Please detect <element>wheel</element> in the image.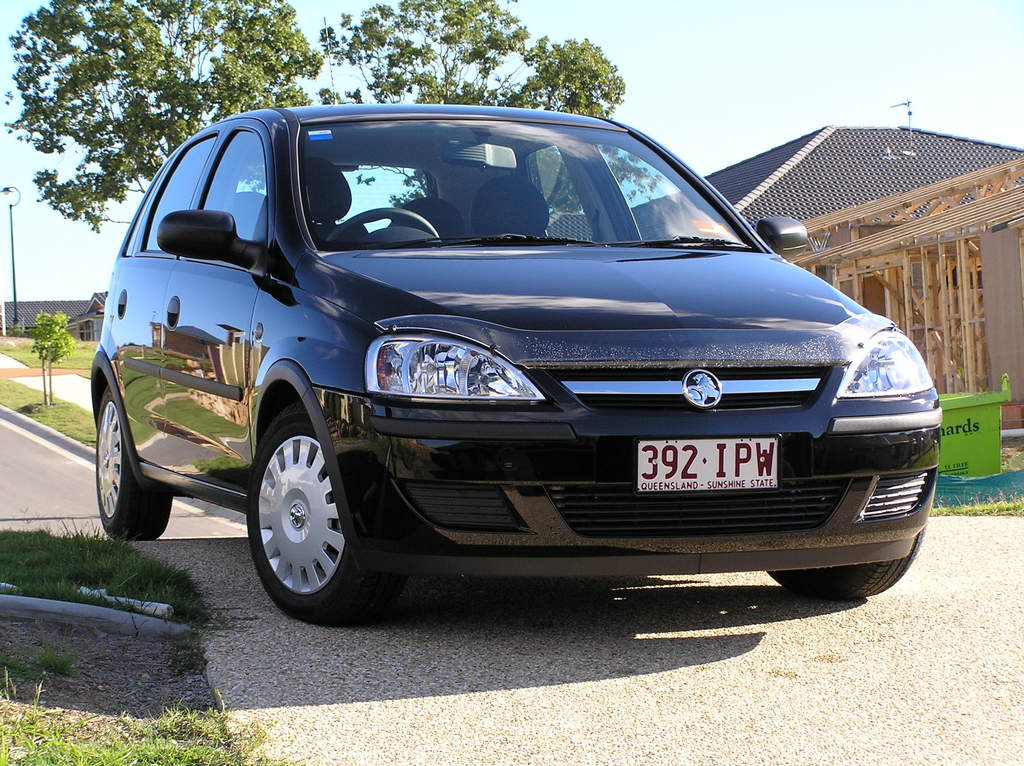
<bbox>88, 384, 186, 540</bbox>.
